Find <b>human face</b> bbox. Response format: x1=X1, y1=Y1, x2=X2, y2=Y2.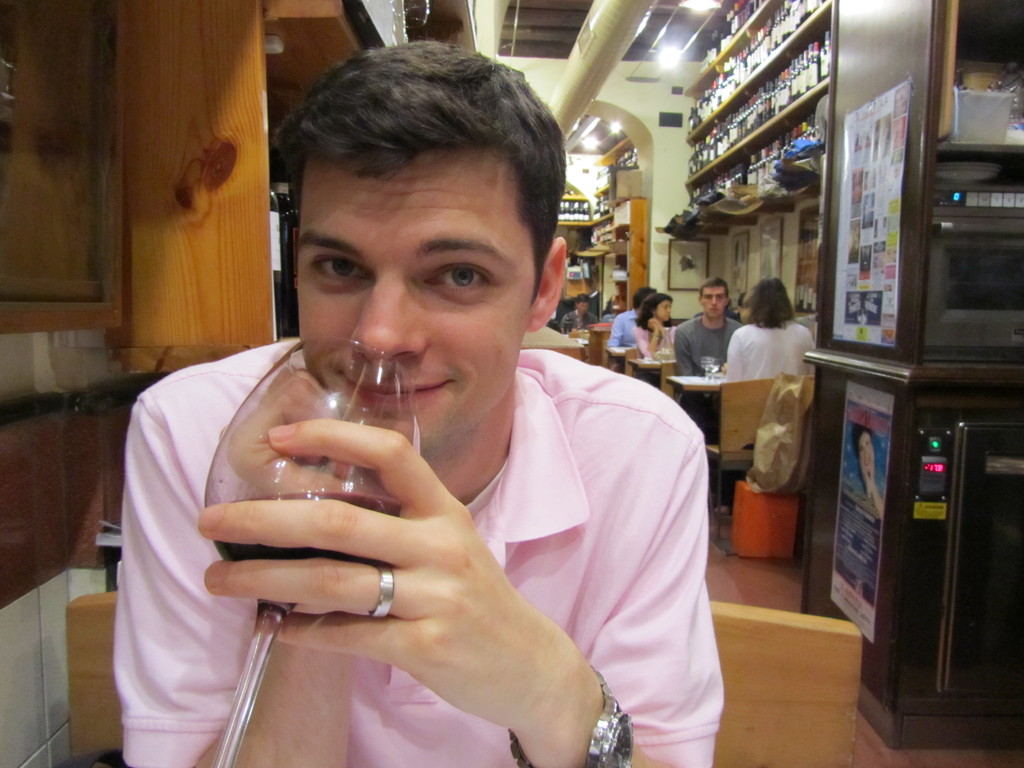
x1=857, y1=436, x2=873, y2=474.
